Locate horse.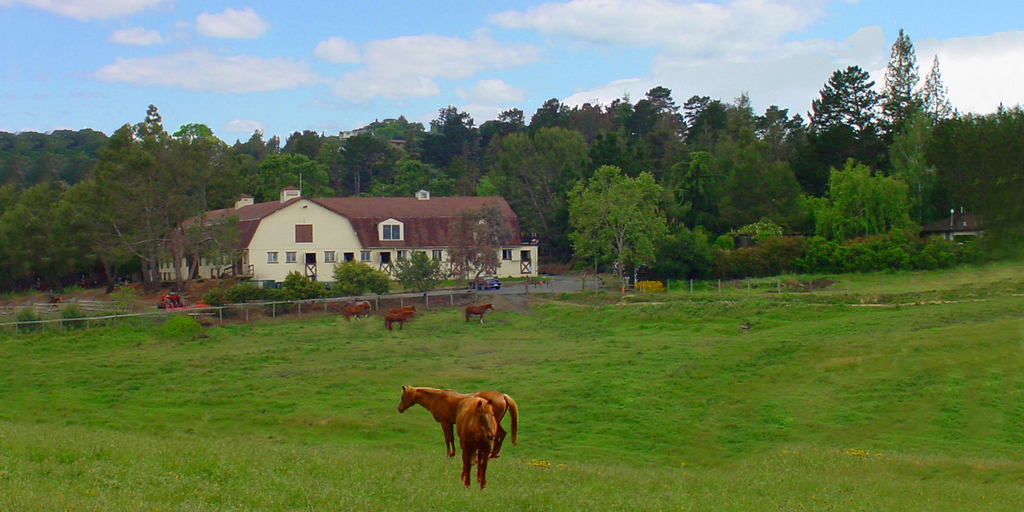
Bounding box: <box>399,388,517,465</box>.
